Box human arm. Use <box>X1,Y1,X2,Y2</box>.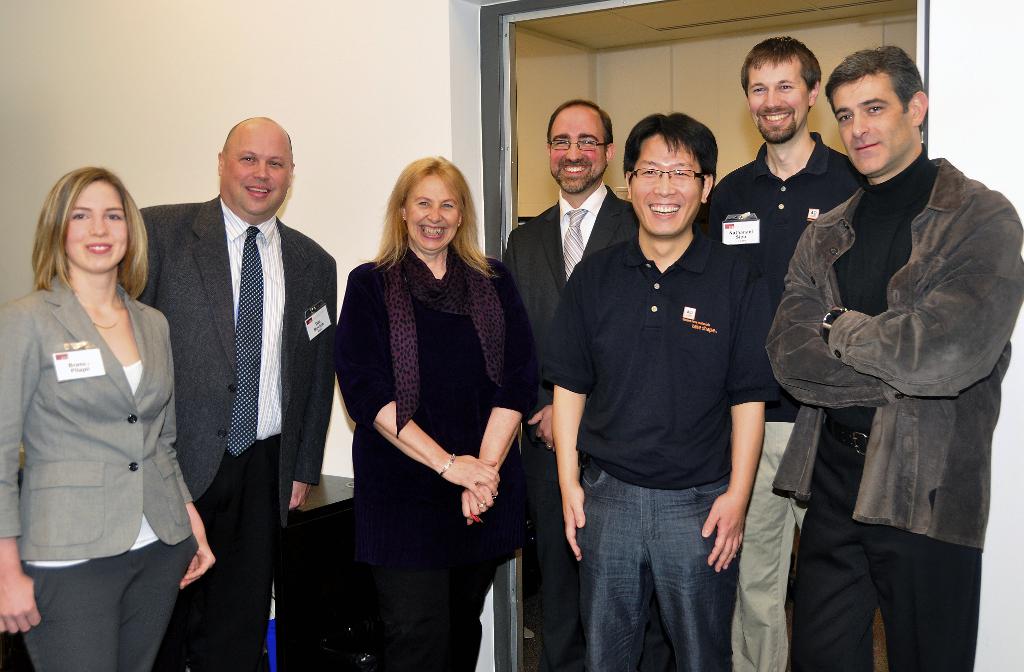
<box>344,265,503,497</box>.
